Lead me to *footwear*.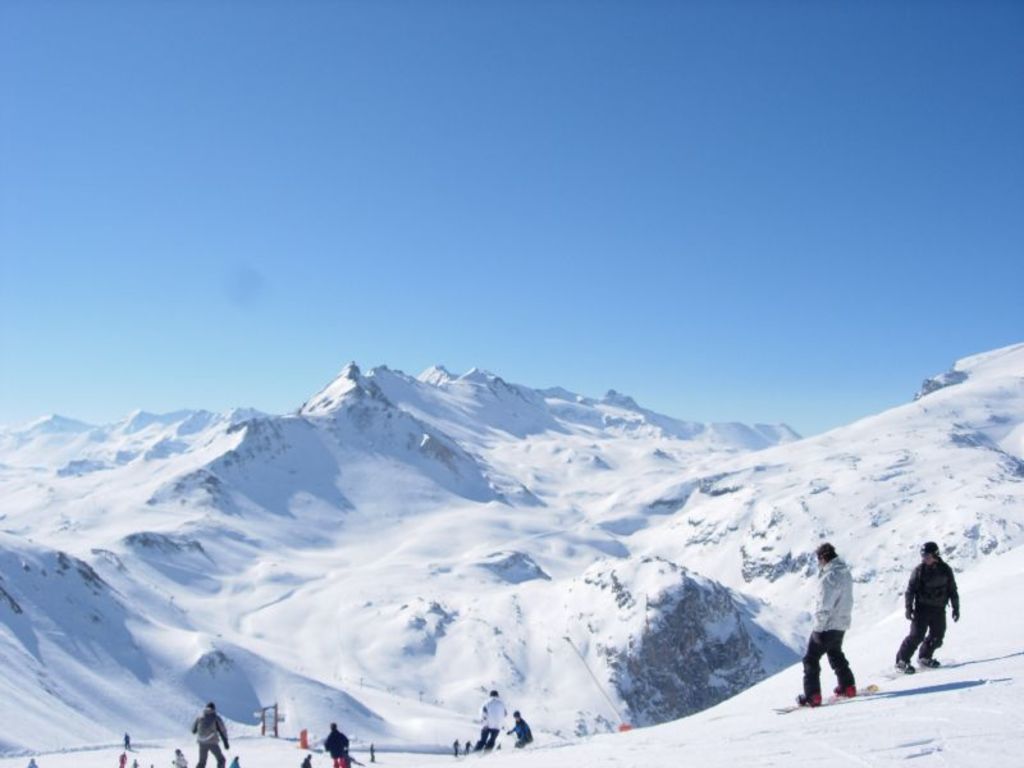
Lead to <bbox>795, 691, 822, 705</bbox>.
